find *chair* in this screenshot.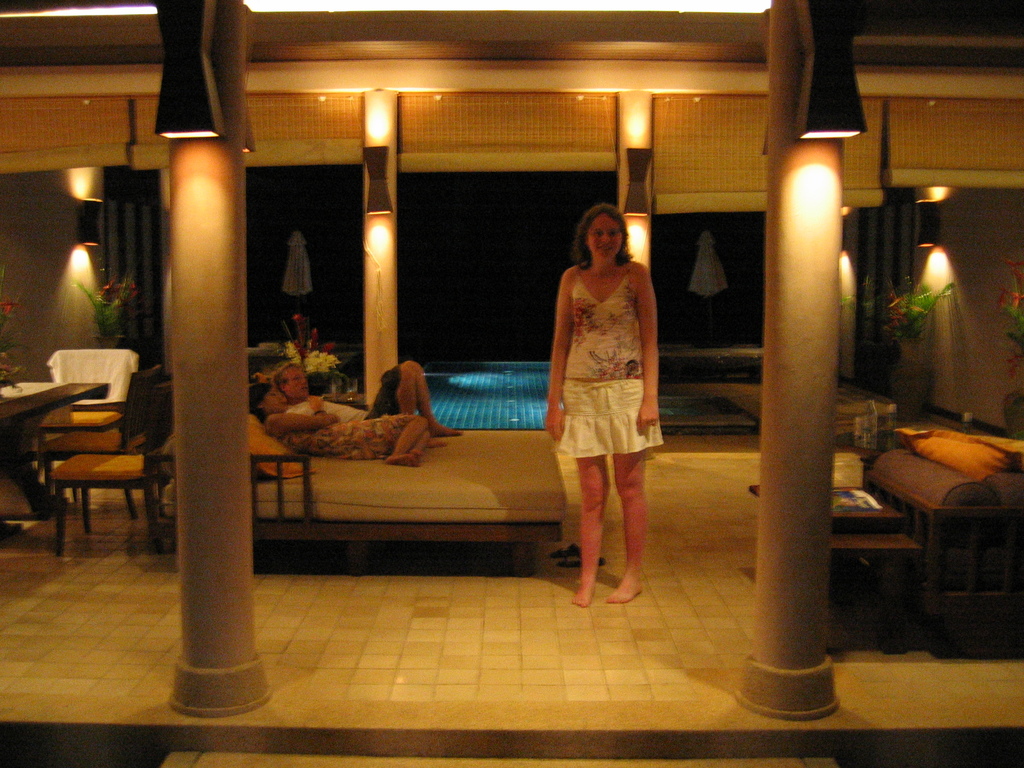
The bounding box for *chair* is {"left": 36, "top": 360, "right": 166, "bottom": 518}.
